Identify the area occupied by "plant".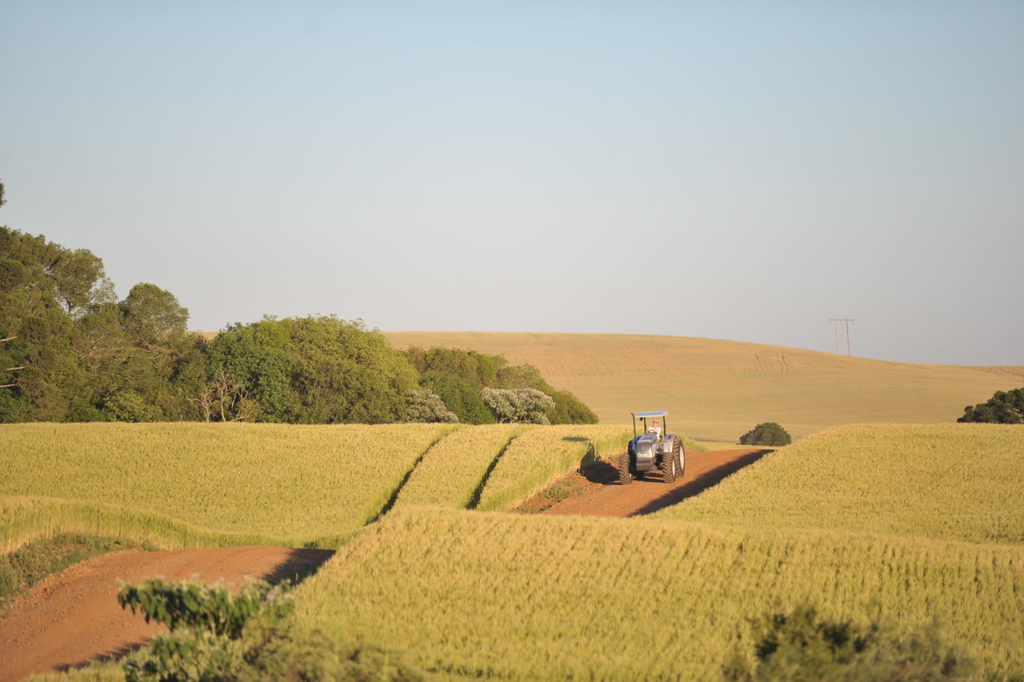
Area: left=0, top=520, right=182, bottom=604.
